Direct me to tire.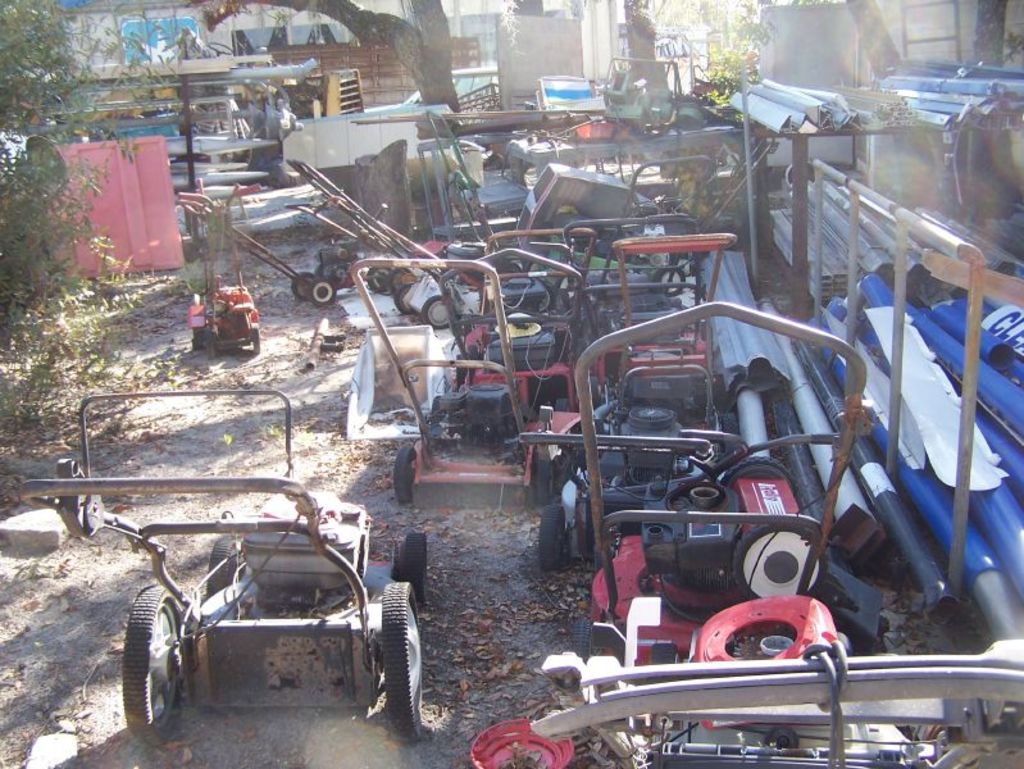
Direction: <region>328, 265, 350, 287</region>.
